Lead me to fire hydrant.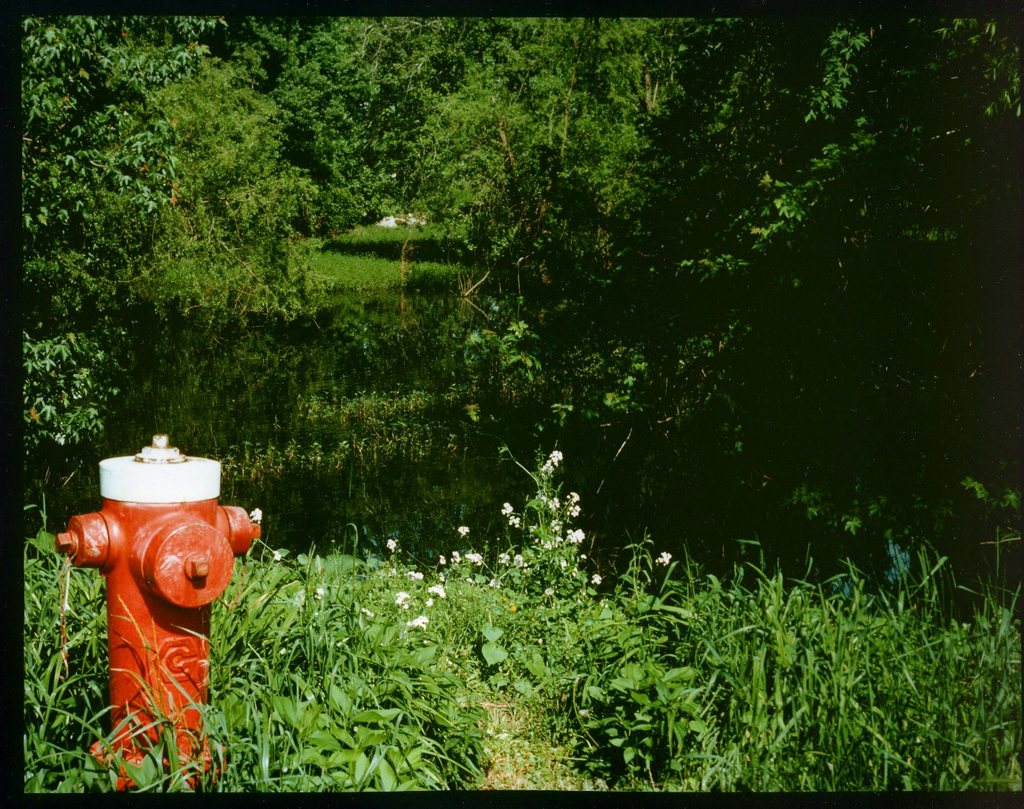
Lead to x1=61 y1=432 x2=261 y2=787.
